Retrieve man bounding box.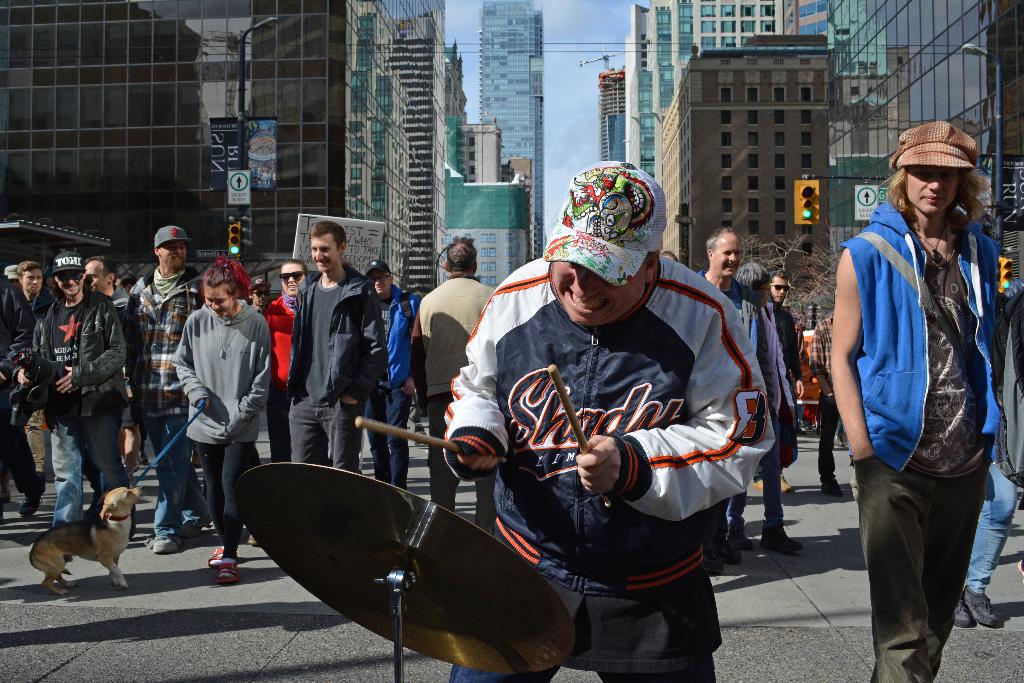
Bounding box: 753 265 803 496.
